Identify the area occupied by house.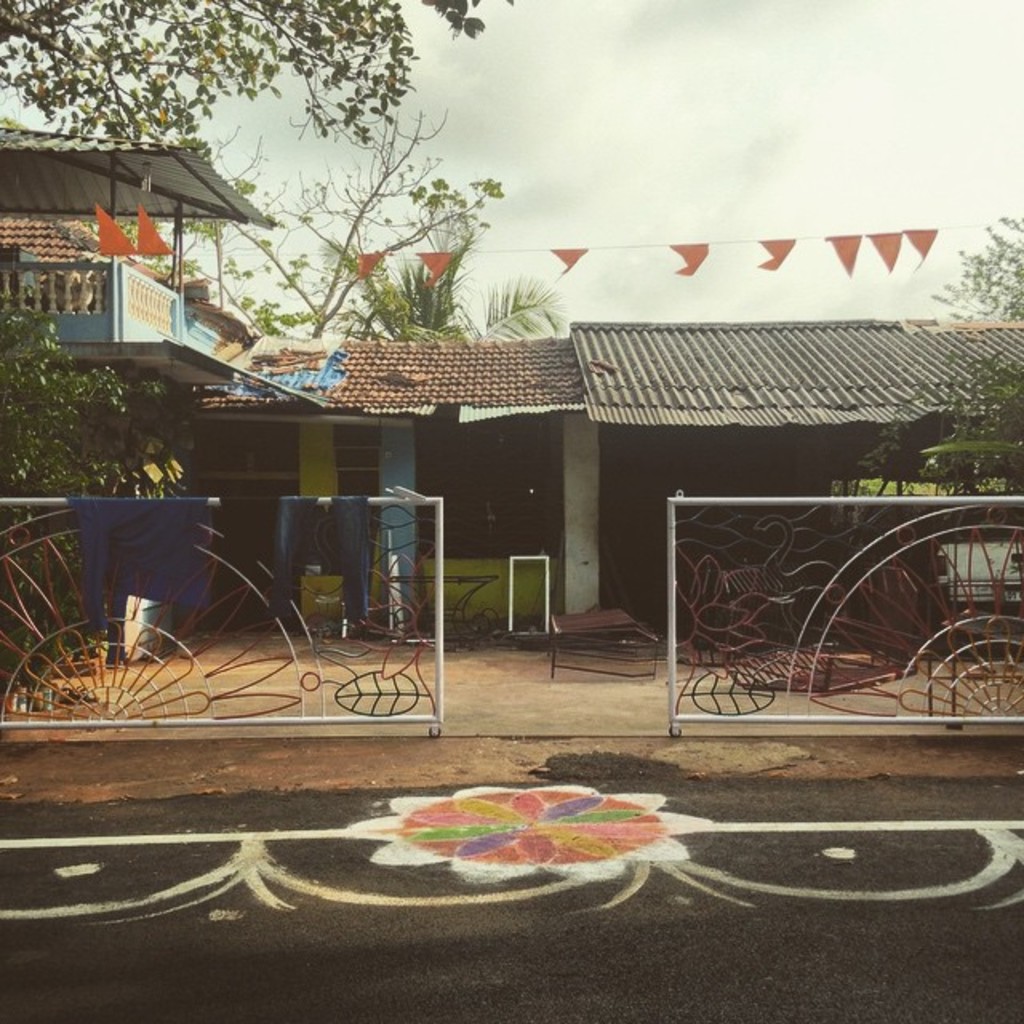
Area: <region>557, 320, 1022, 610</region>.
